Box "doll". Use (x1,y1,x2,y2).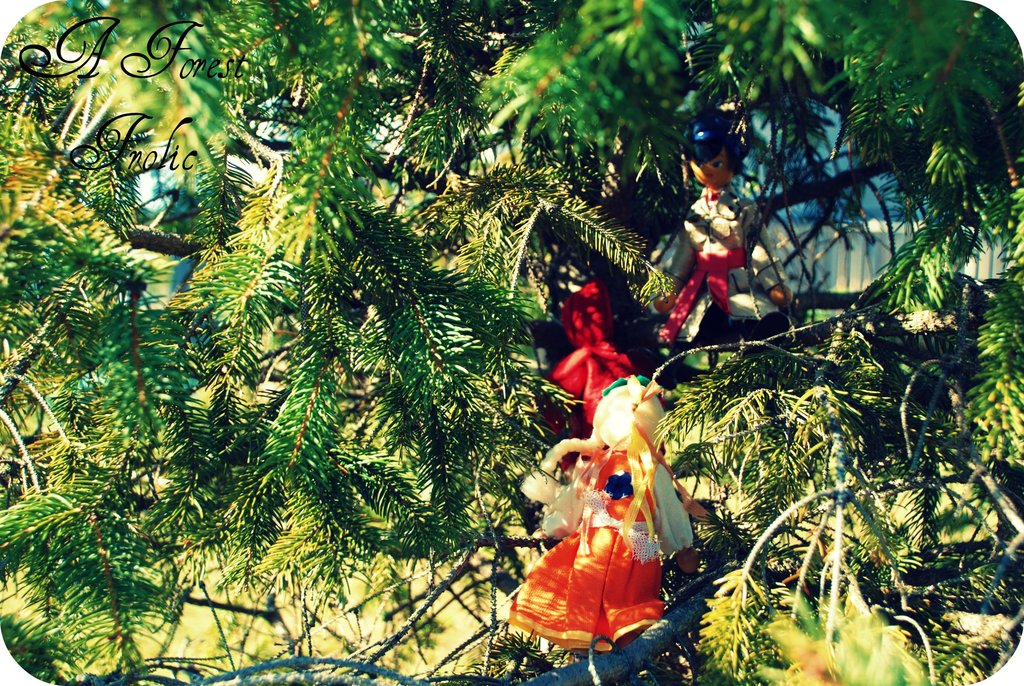
(662,110,797,340).
